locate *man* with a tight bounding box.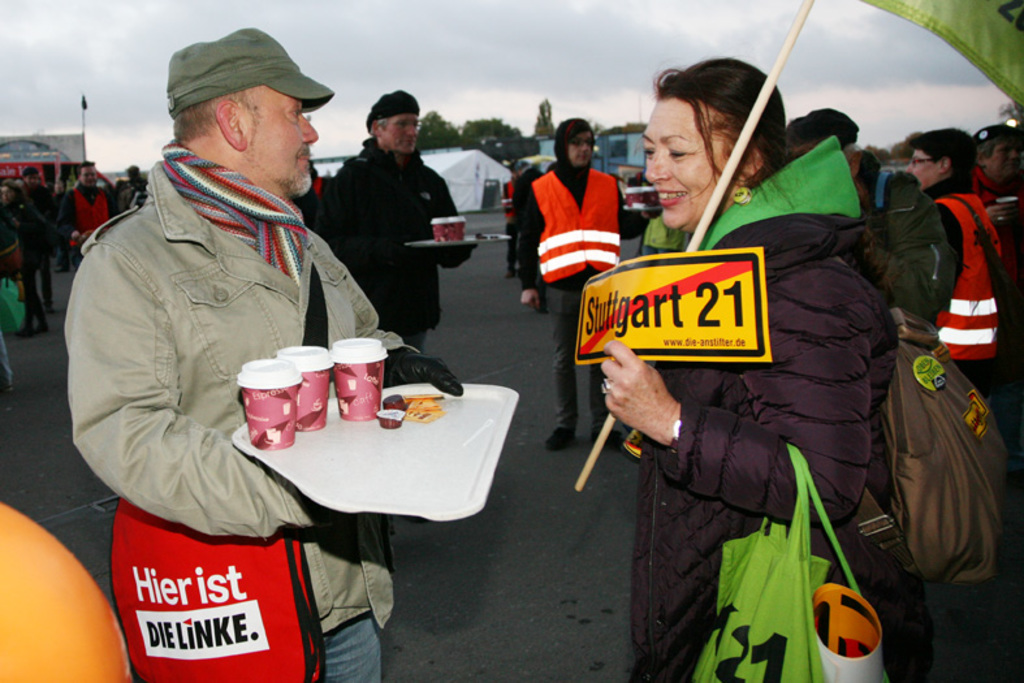
311:90:479:350.
